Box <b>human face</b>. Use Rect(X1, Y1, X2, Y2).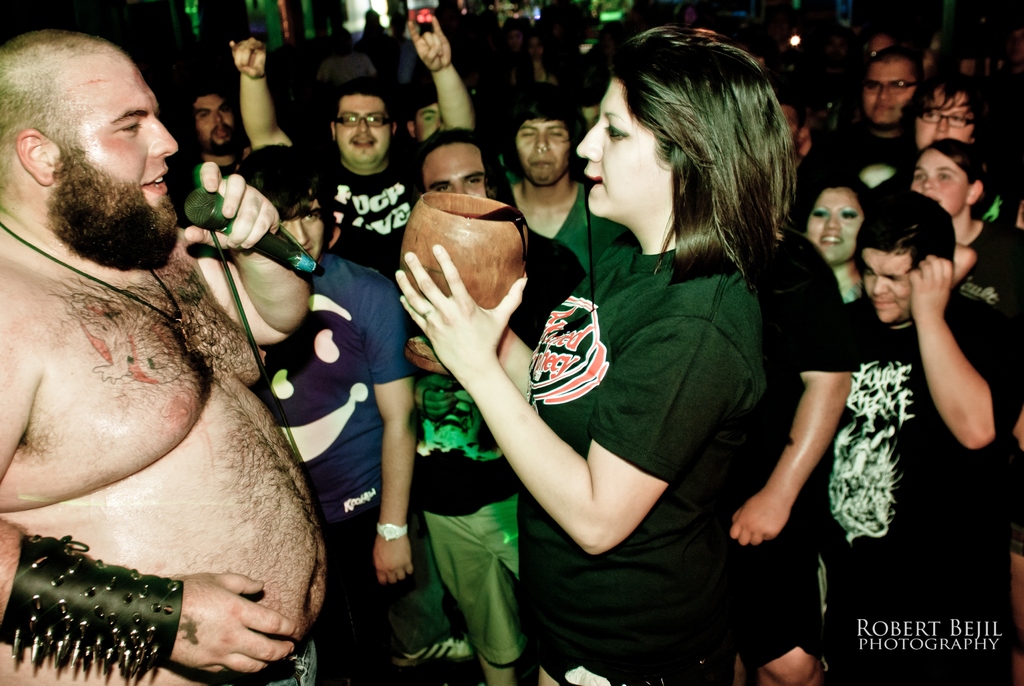
Rect(572, 74, 658, 216).
